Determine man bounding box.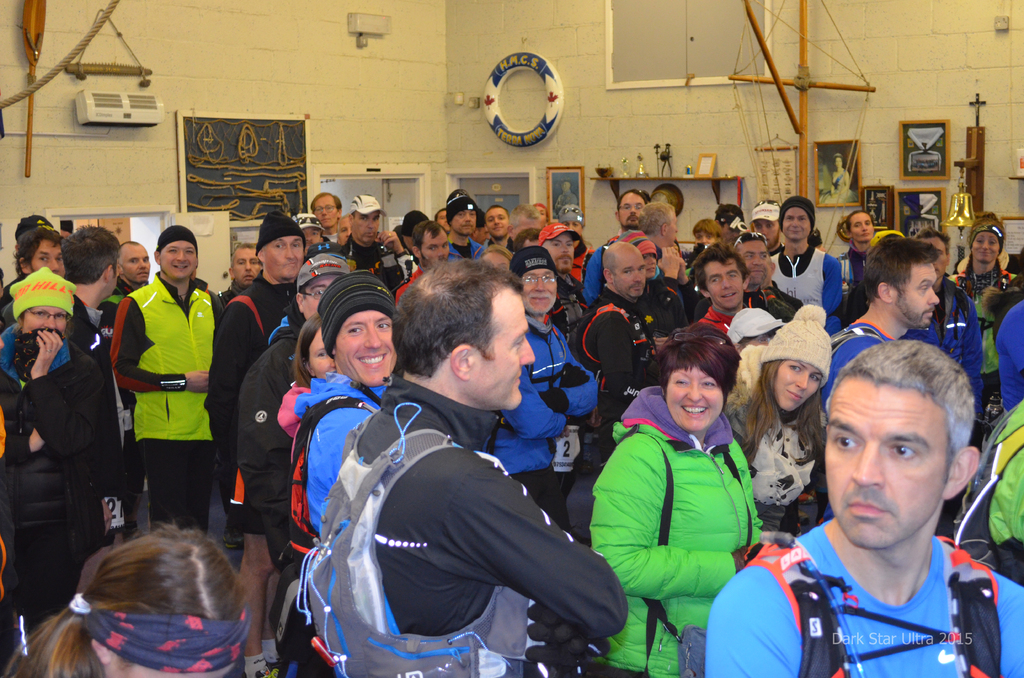
Determined: bbox(696, 238, 750, 336).
